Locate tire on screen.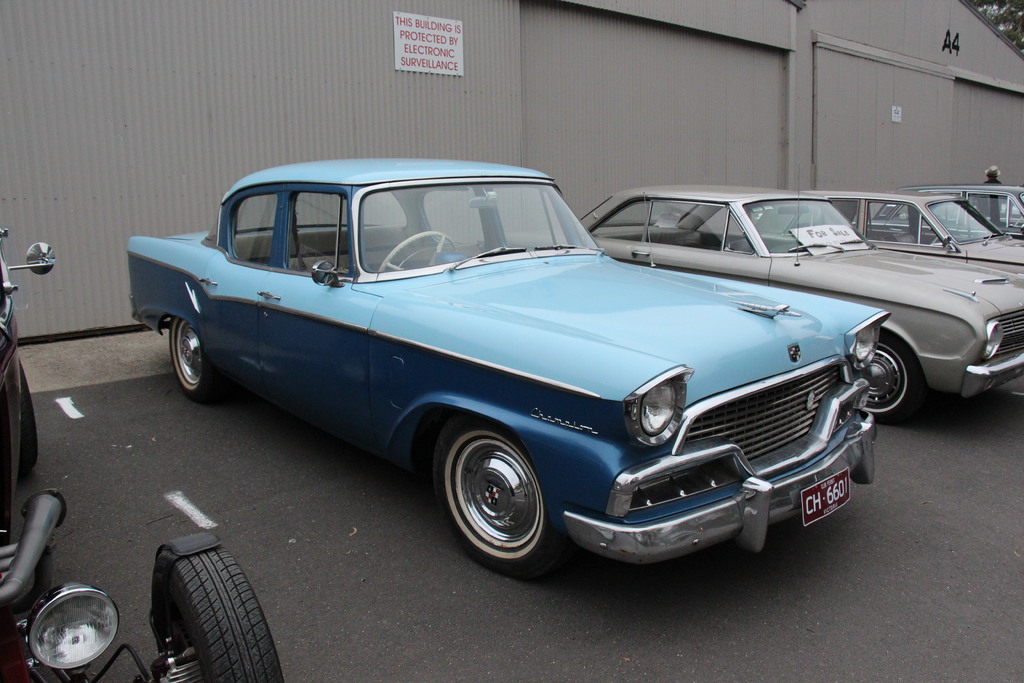
On screen at region(855, 333, 925, 420).
